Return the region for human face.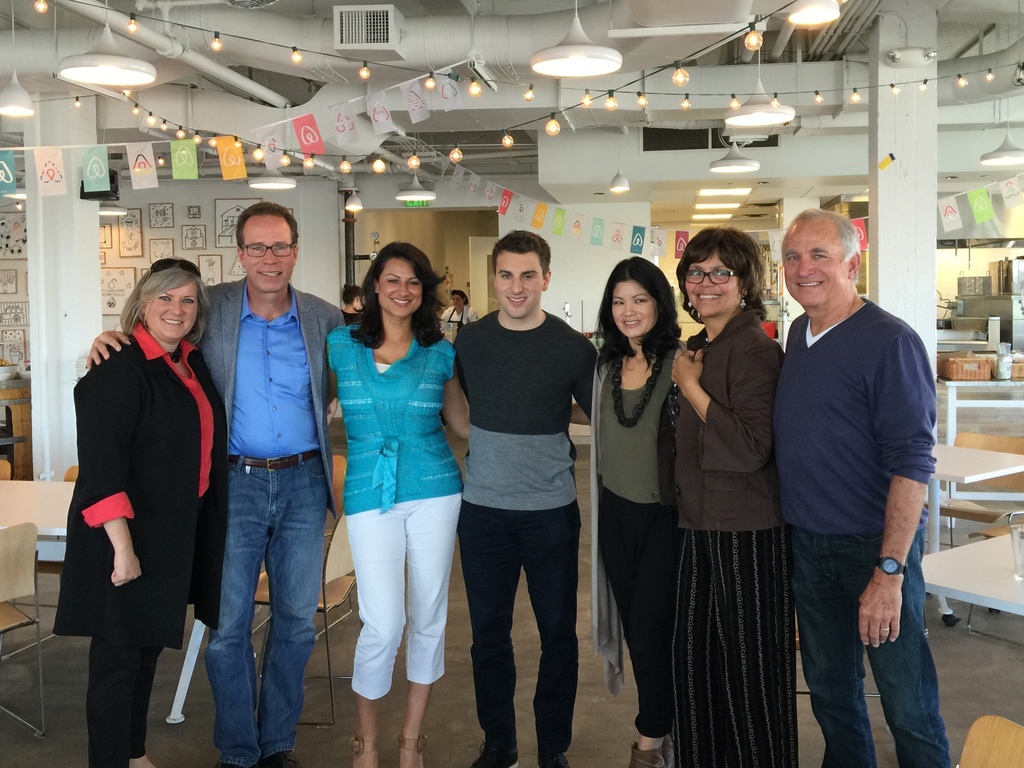
box(783, 222, 852, 306).
